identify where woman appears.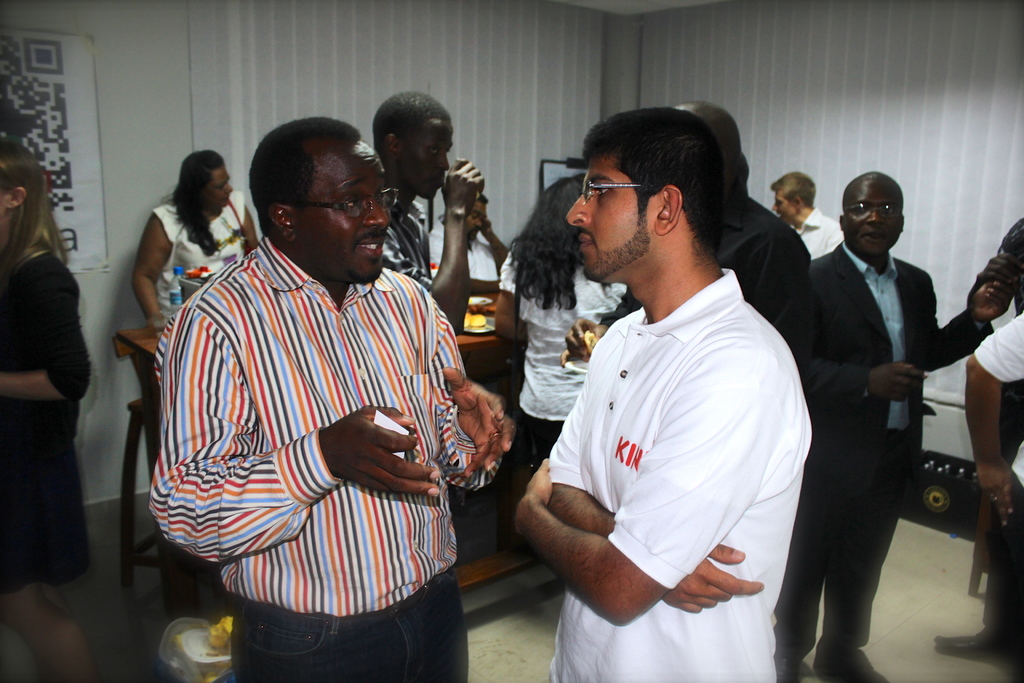
Appears at x1=122, y1=137, x2=245, y2=347.
